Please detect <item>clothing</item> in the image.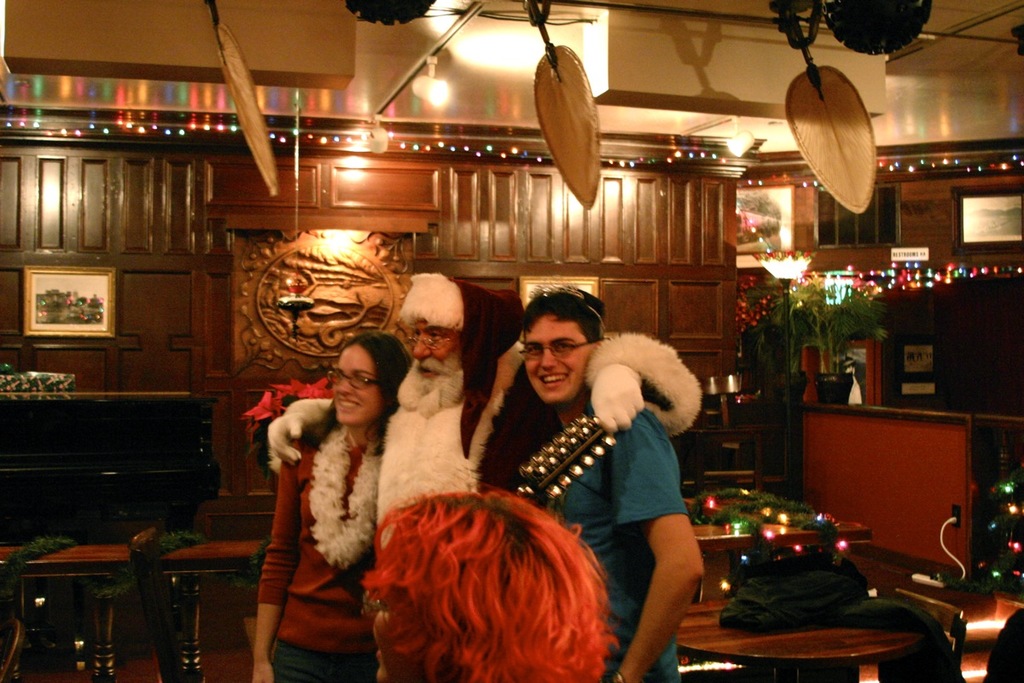
box(263, 440, 378, 676).
